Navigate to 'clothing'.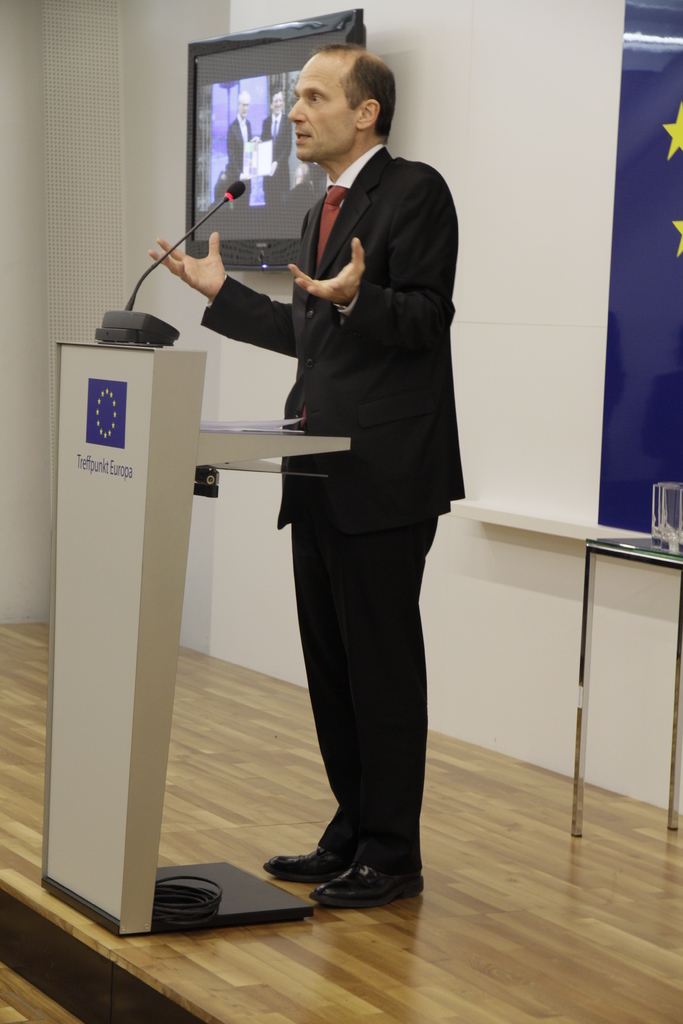
Navigation target: 220, 84, 477, 904.
